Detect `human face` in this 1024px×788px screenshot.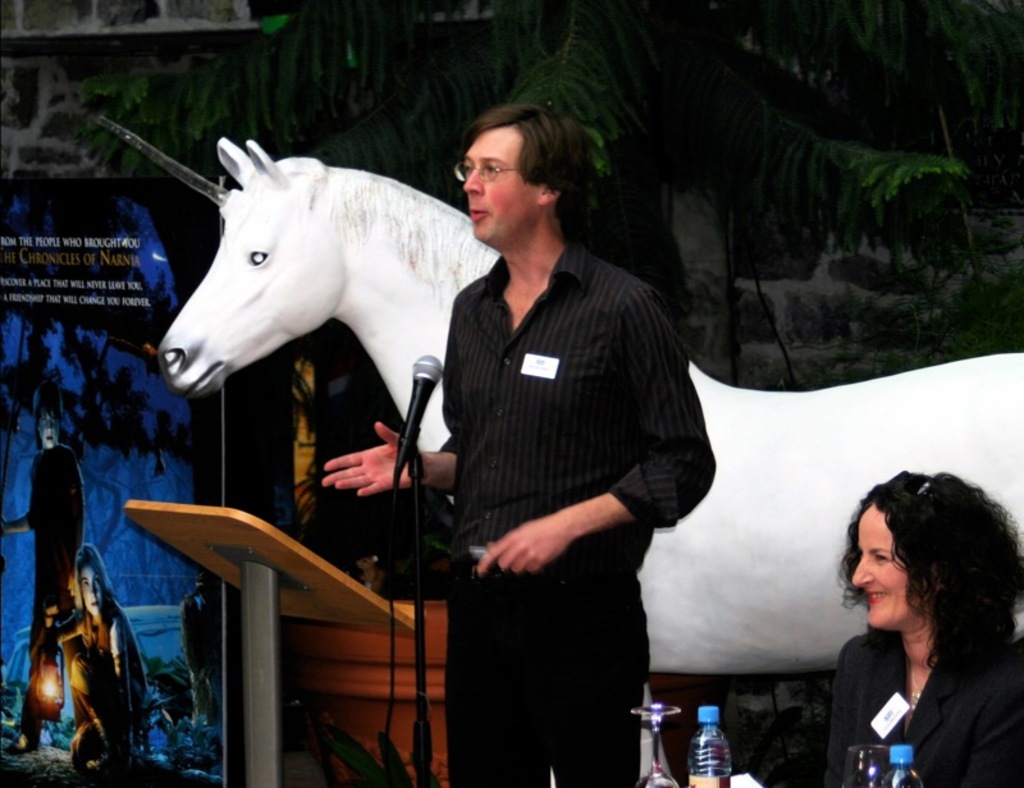
Detection: box(851, 518, 901, 624).
